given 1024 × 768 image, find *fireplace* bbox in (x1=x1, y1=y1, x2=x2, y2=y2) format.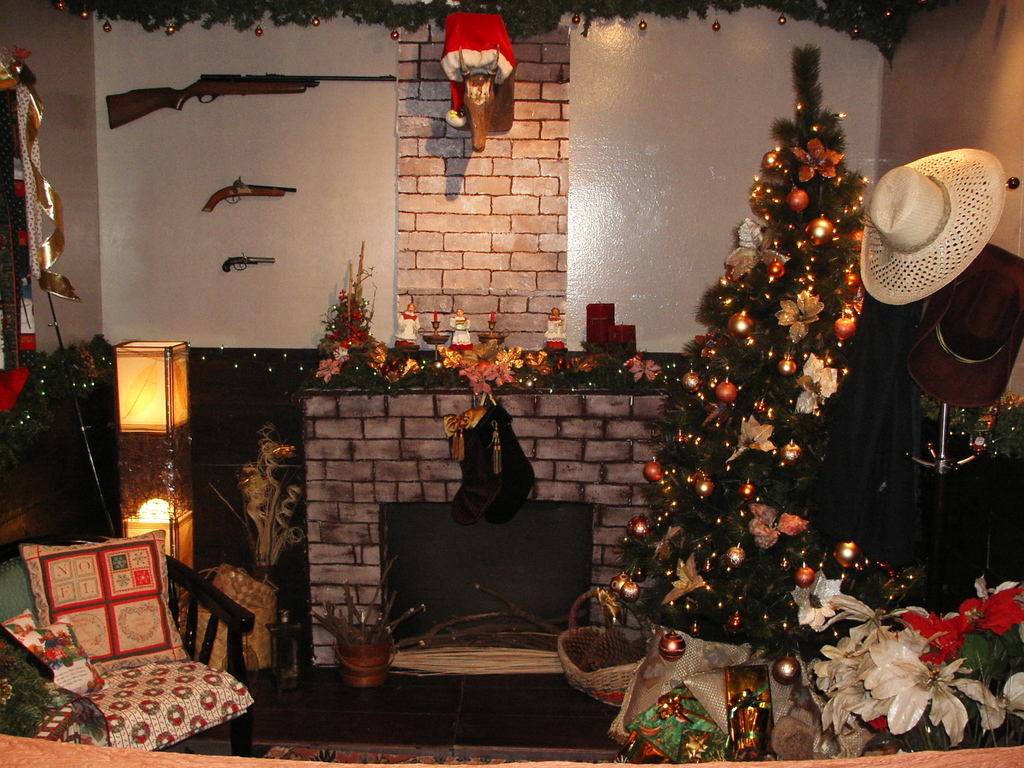
(x1=297, y1=389, x2=671, y2=664).
